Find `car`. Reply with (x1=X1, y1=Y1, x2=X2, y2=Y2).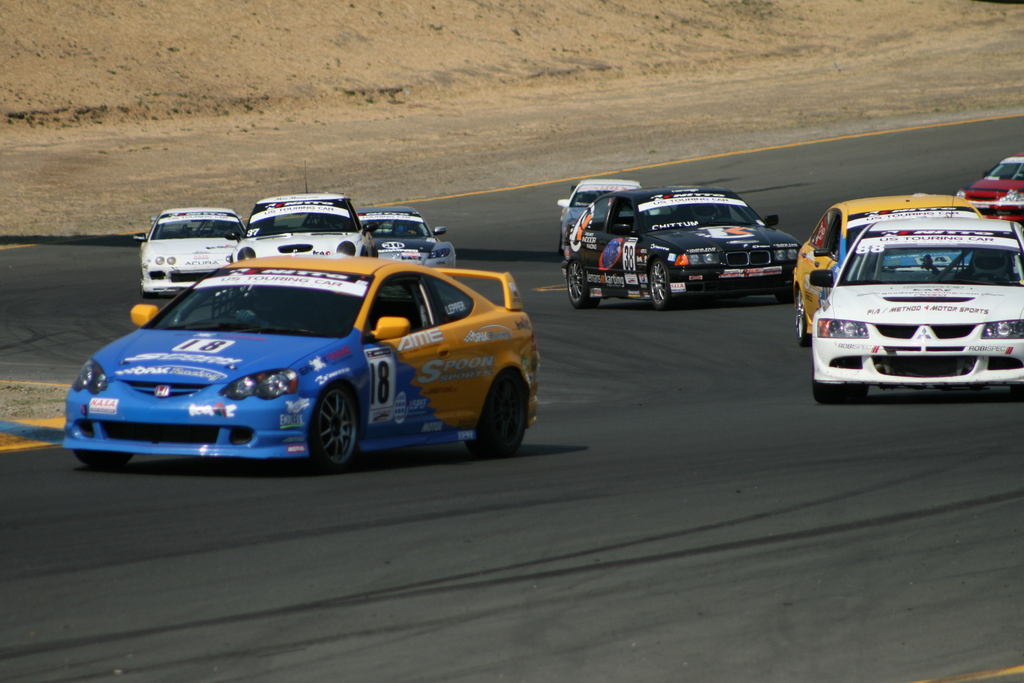
(x1=956, y1=155, x2=1023, y2=218).
